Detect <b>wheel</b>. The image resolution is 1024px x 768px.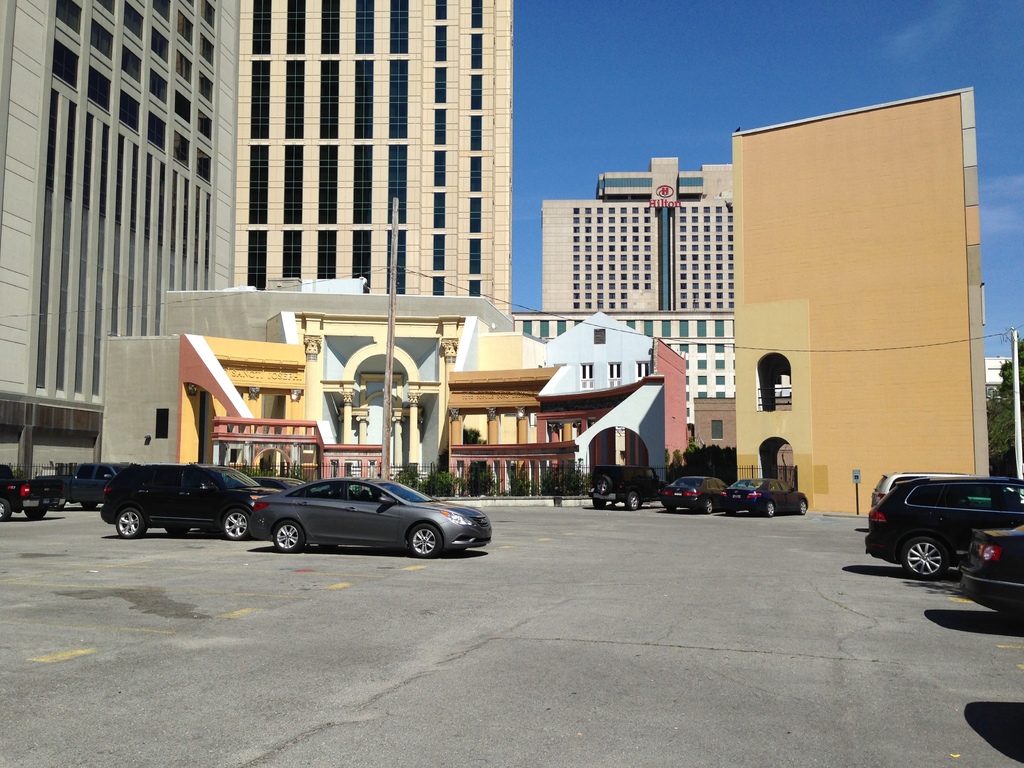
<region>116, 511, 147, 536</region>.
